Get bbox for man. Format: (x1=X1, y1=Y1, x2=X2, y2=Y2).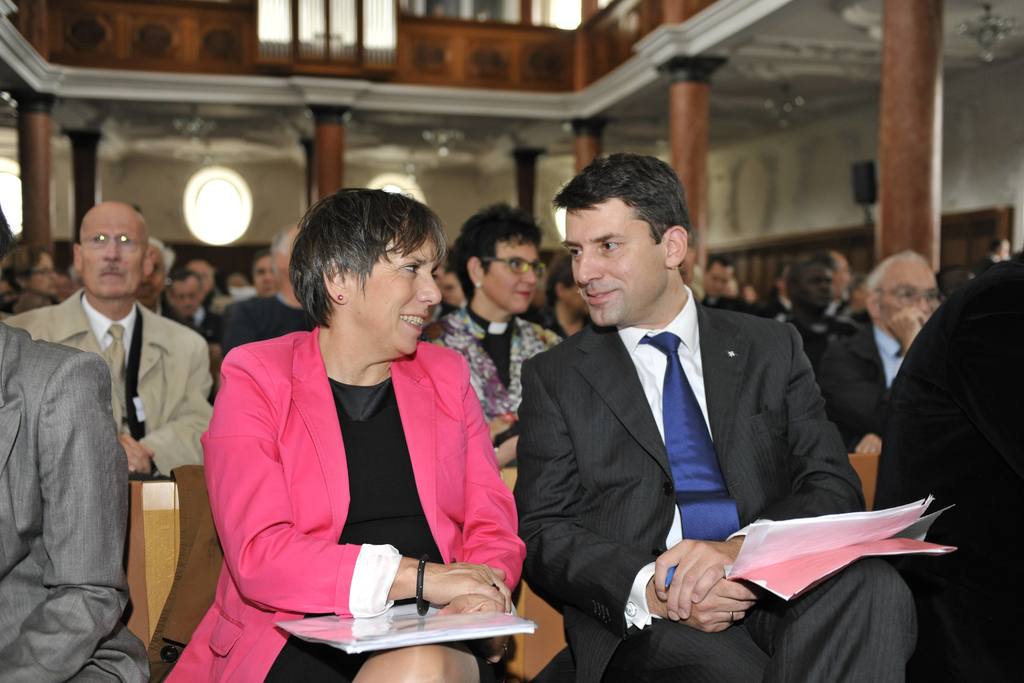
(x1=168, y1=273, x2=215, y2=325).
